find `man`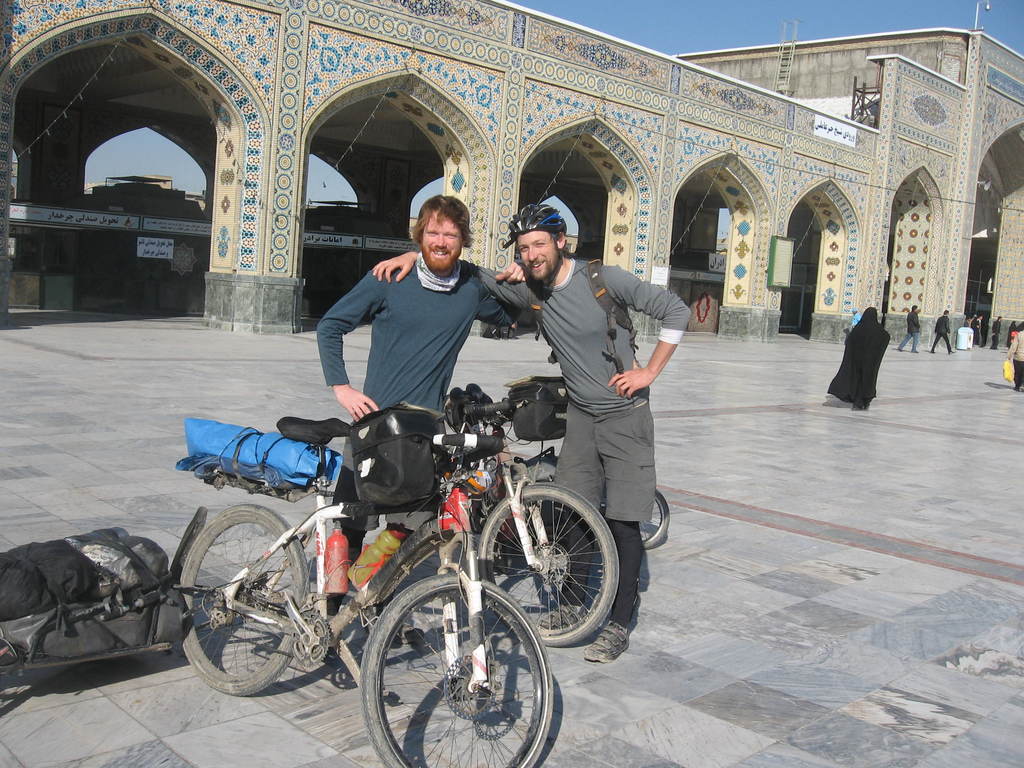
929 308 957 355
